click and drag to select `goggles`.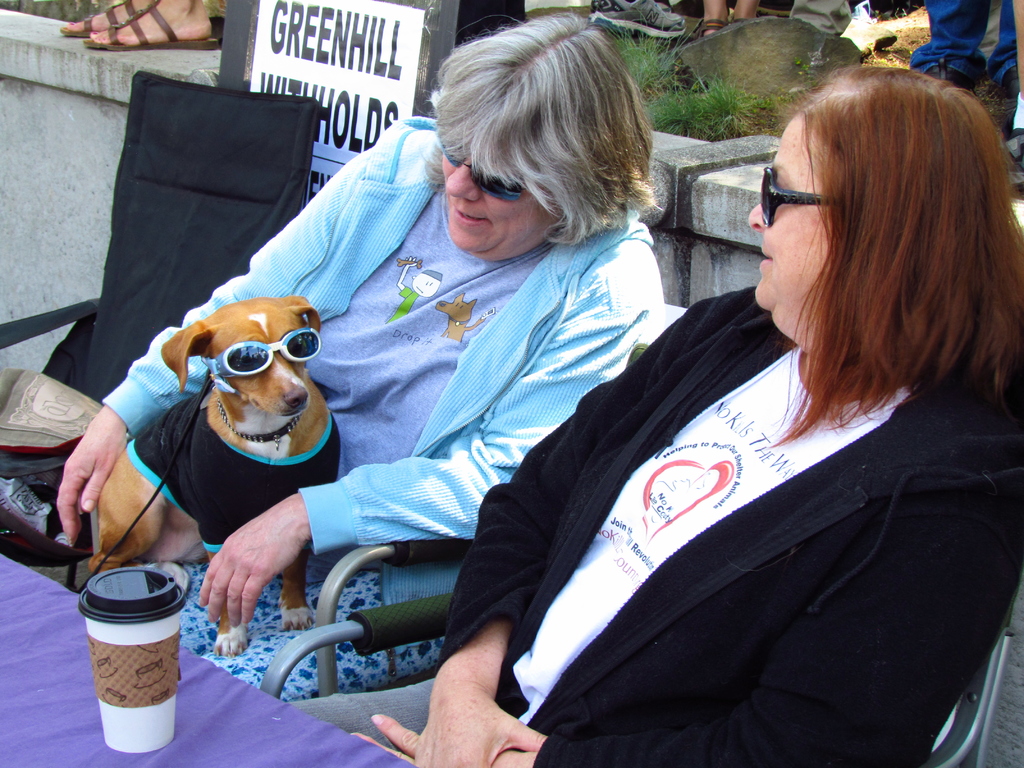
Selection: <box>204,326,319,380</box>.
